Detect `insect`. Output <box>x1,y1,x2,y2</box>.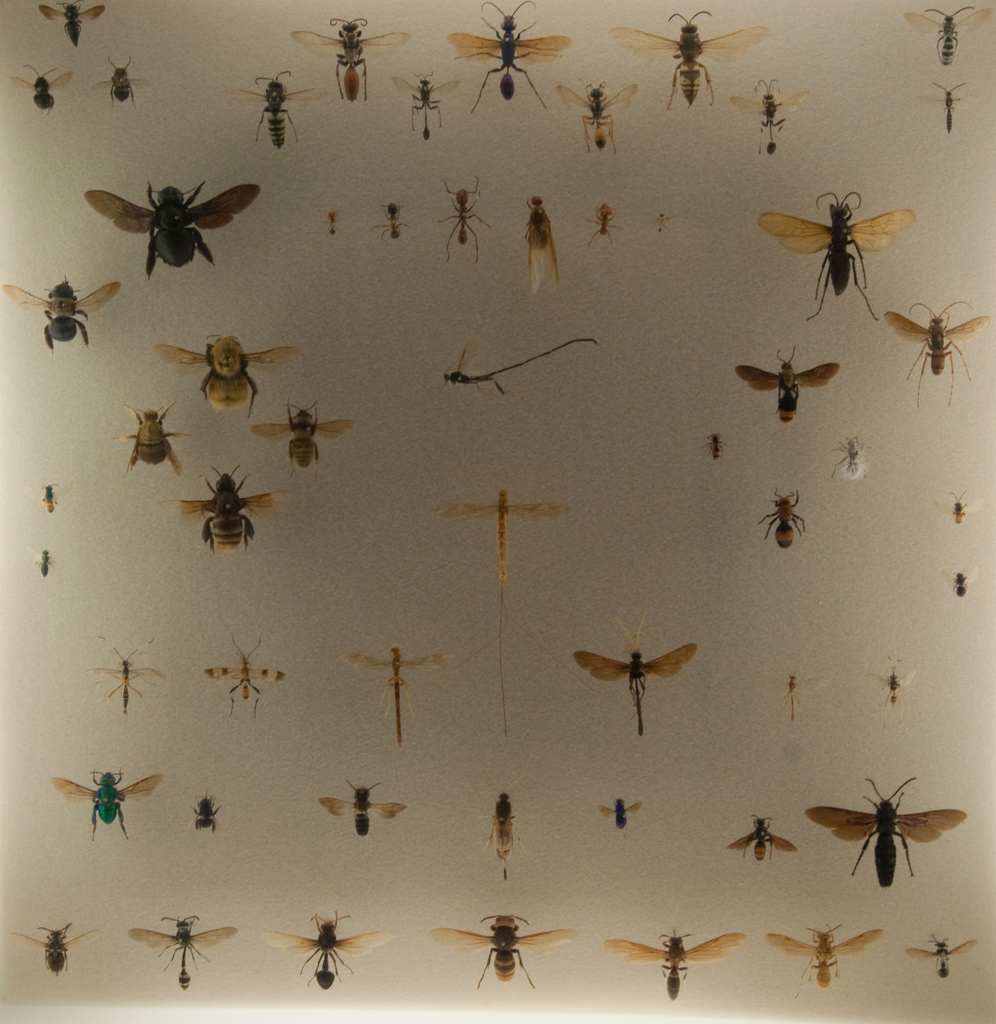
<box>764,675,815,724</box>.
